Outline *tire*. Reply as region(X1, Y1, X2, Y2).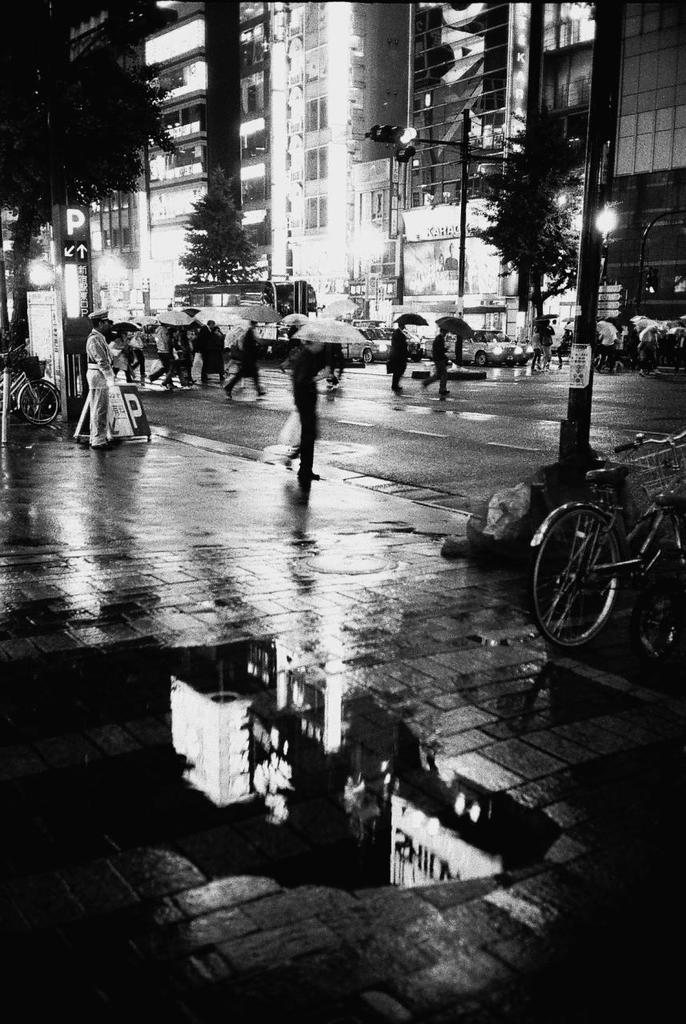
region(17, 375, 62, 426).
